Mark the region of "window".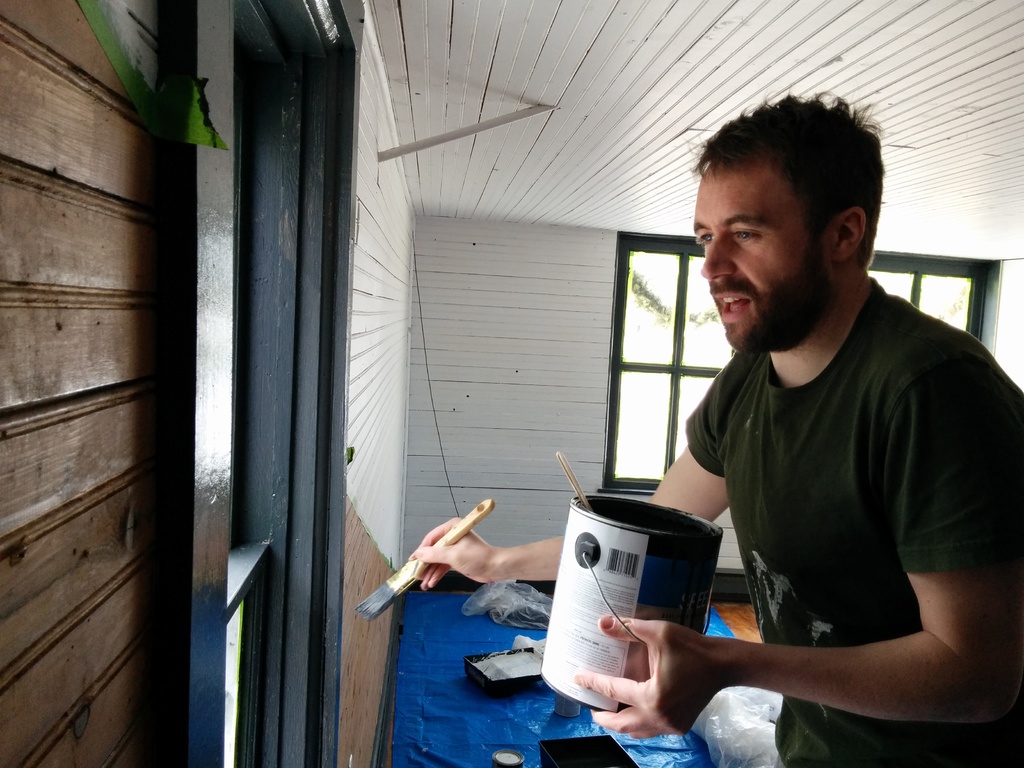
Region: Rect(231, 0, 321, 767).
